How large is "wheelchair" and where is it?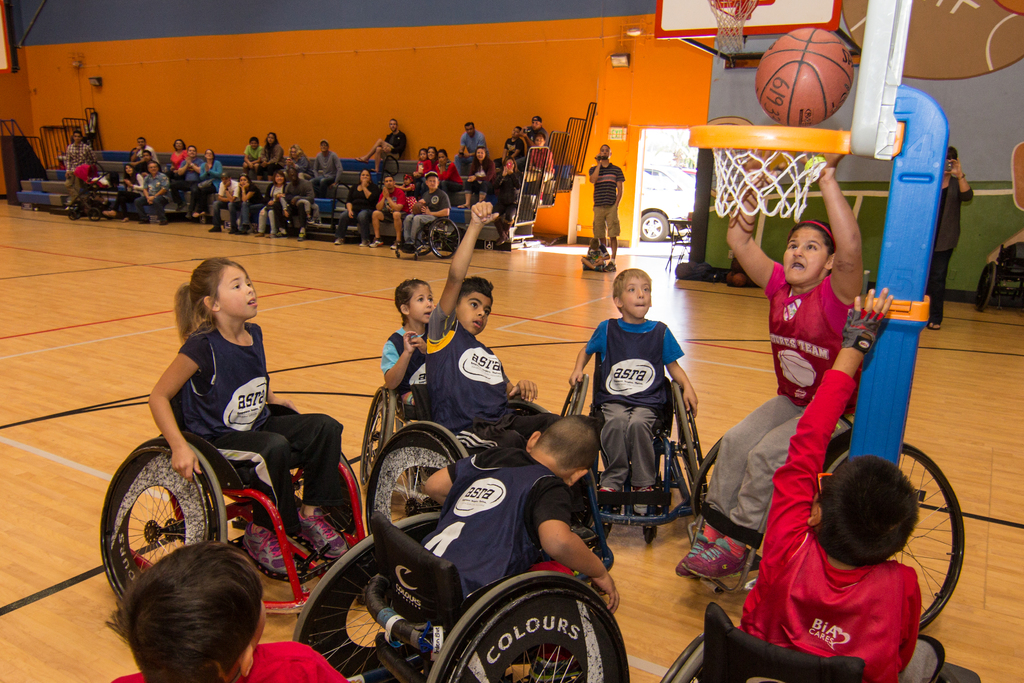
Bounding box: locate(361, 391, 428, 490).
